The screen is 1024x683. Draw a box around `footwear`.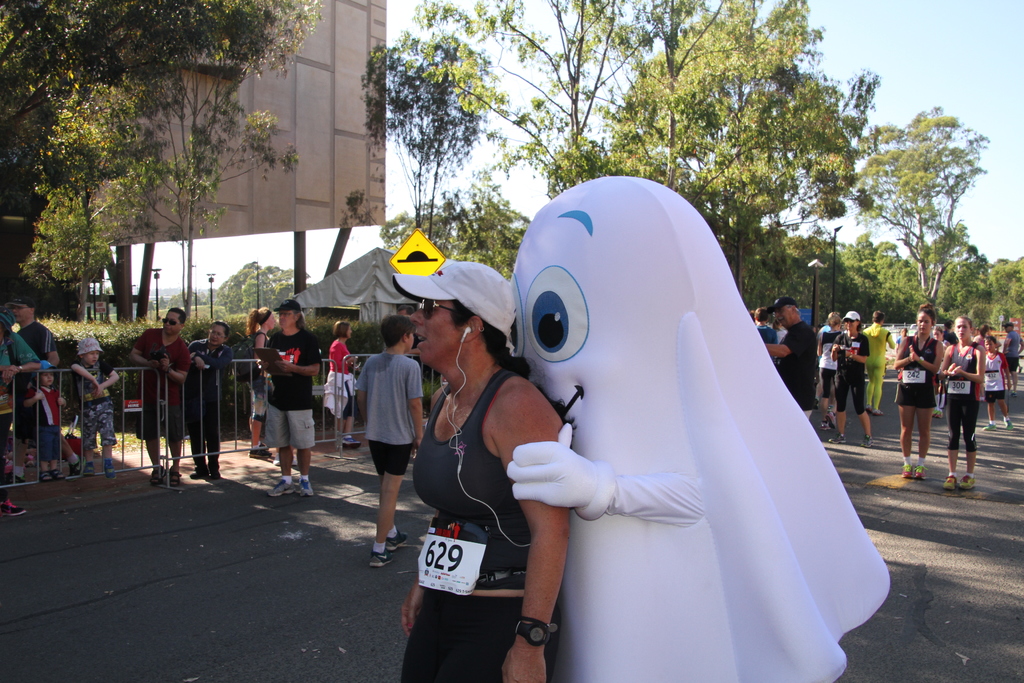
900, 451, 909, 479.
